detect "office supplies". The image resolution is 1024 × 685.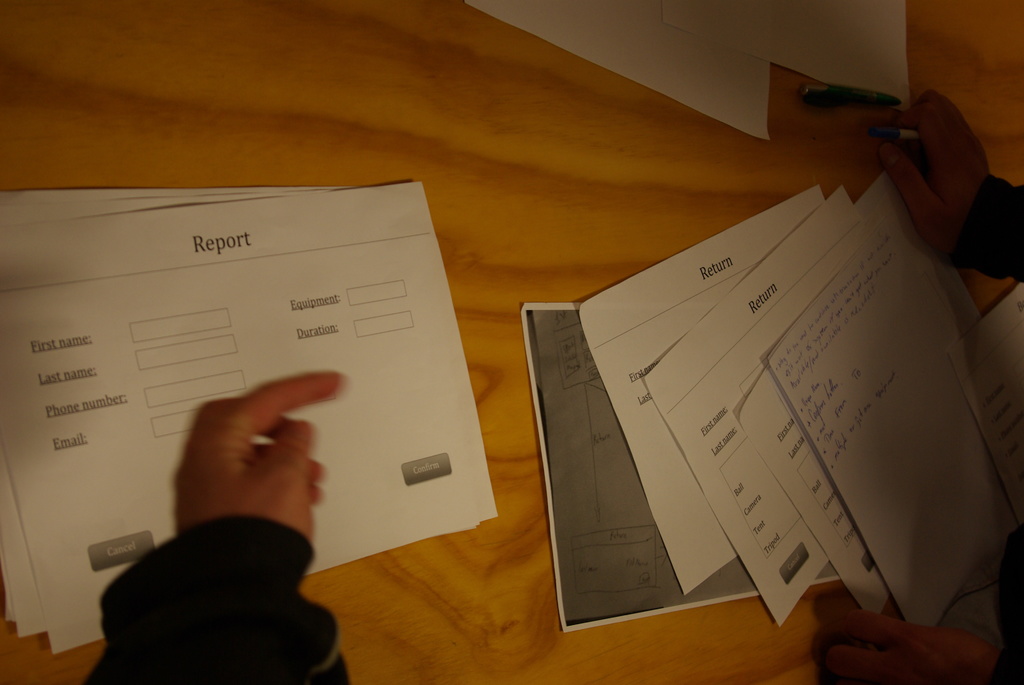
737:194:887:628.
